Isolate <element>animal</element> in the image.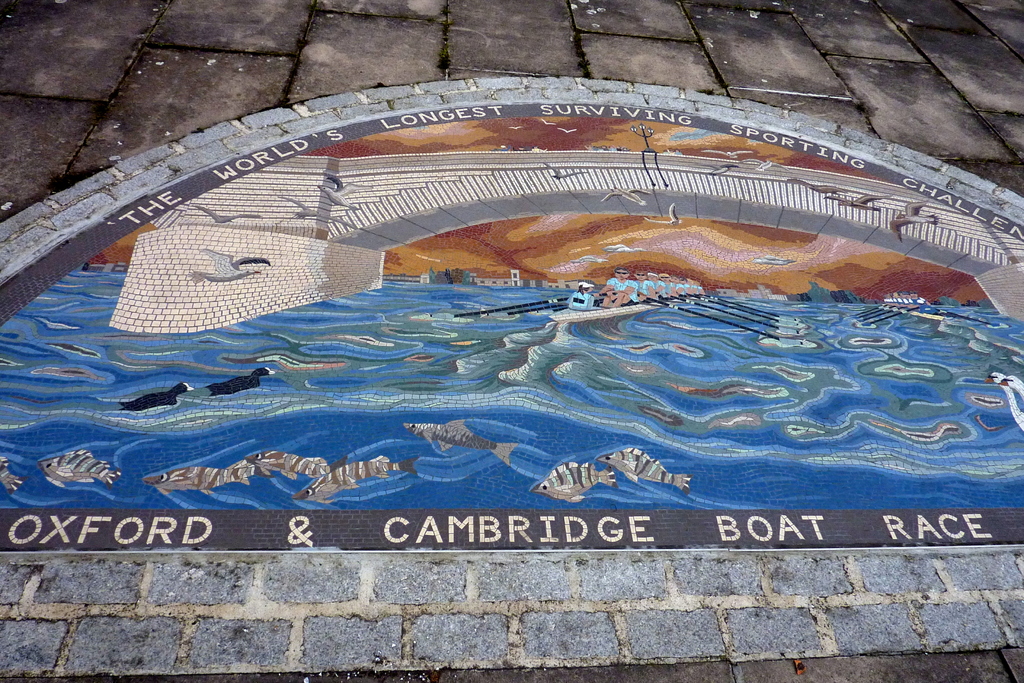
Isolated region: BBox(186, 243, 271, 283).
